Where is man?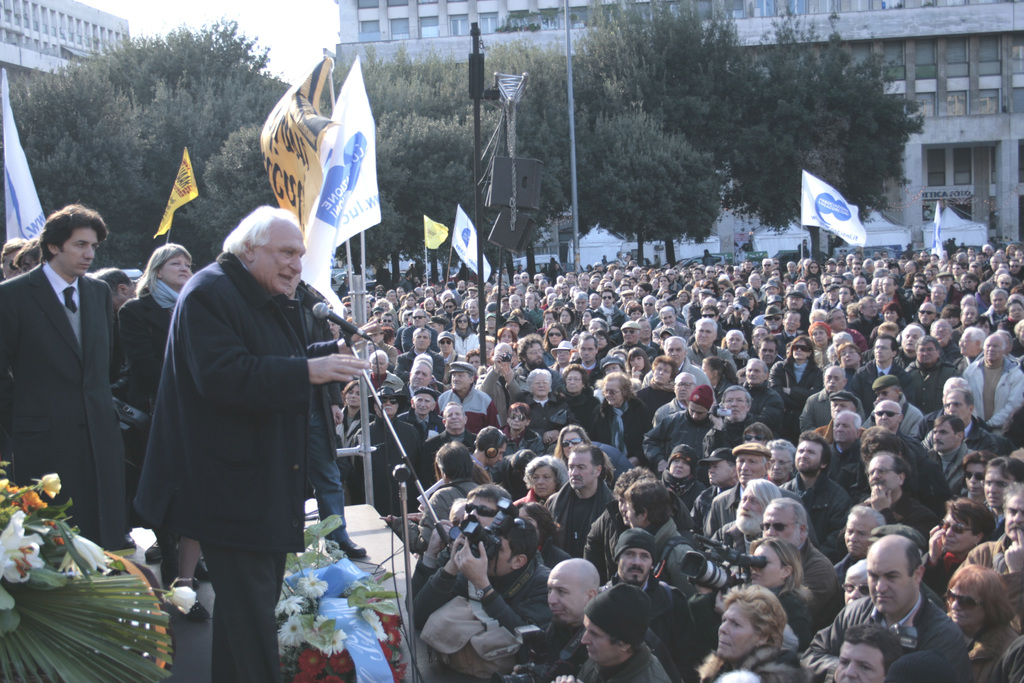
<region>412, 520, 550, 645</region>.
